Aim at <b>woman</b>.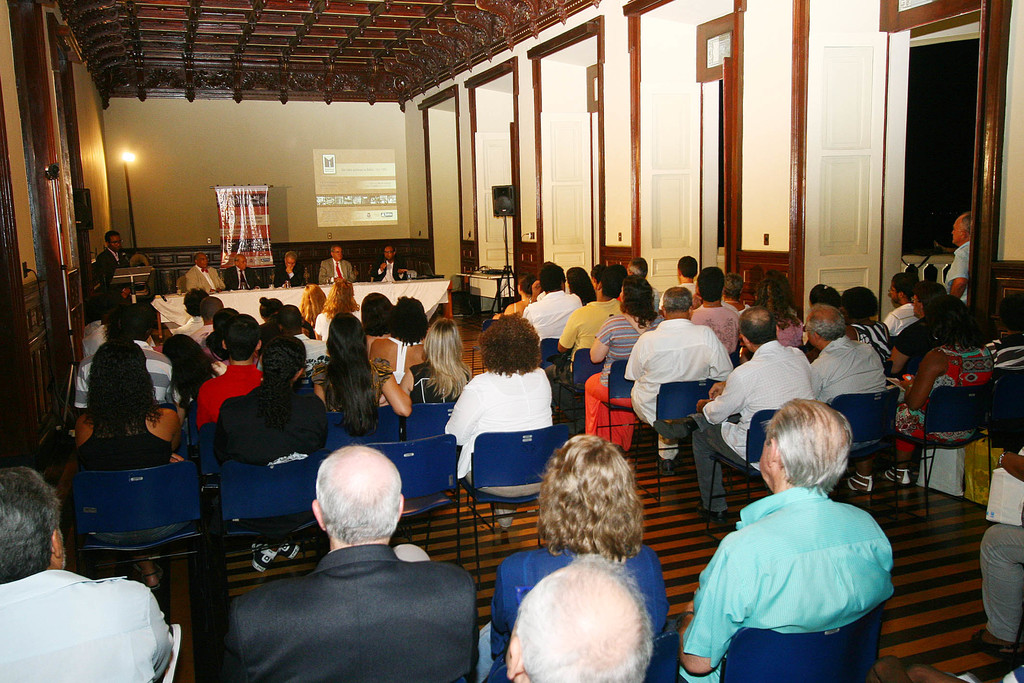
Aimed at l=842, t=284, r=896, b=370.
